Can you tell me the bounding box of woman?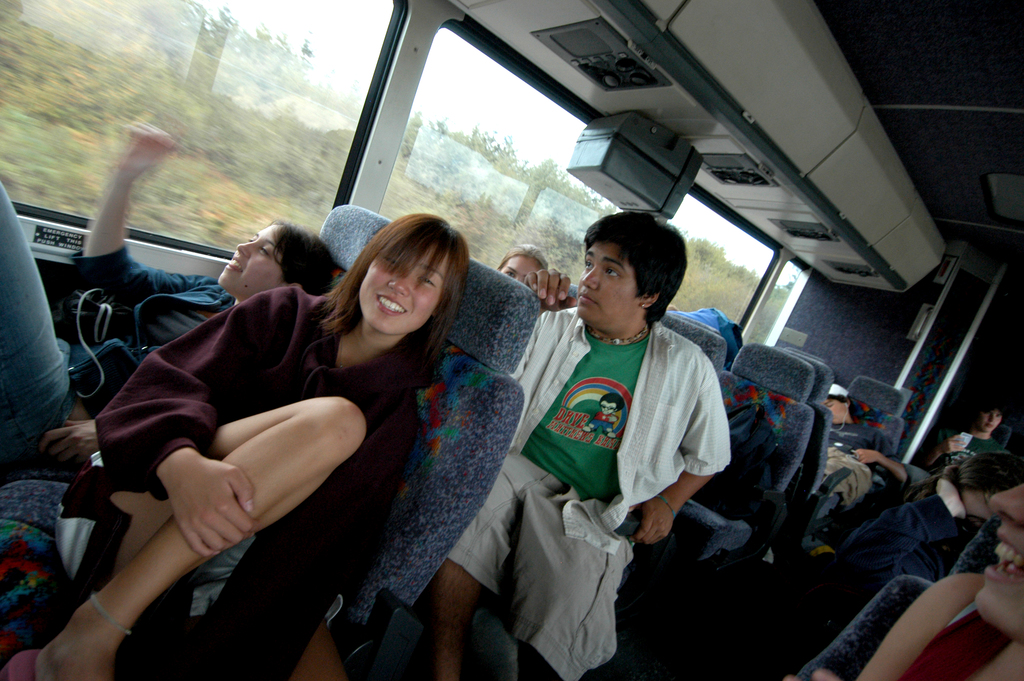
detection(0, 120, 344, 486).
